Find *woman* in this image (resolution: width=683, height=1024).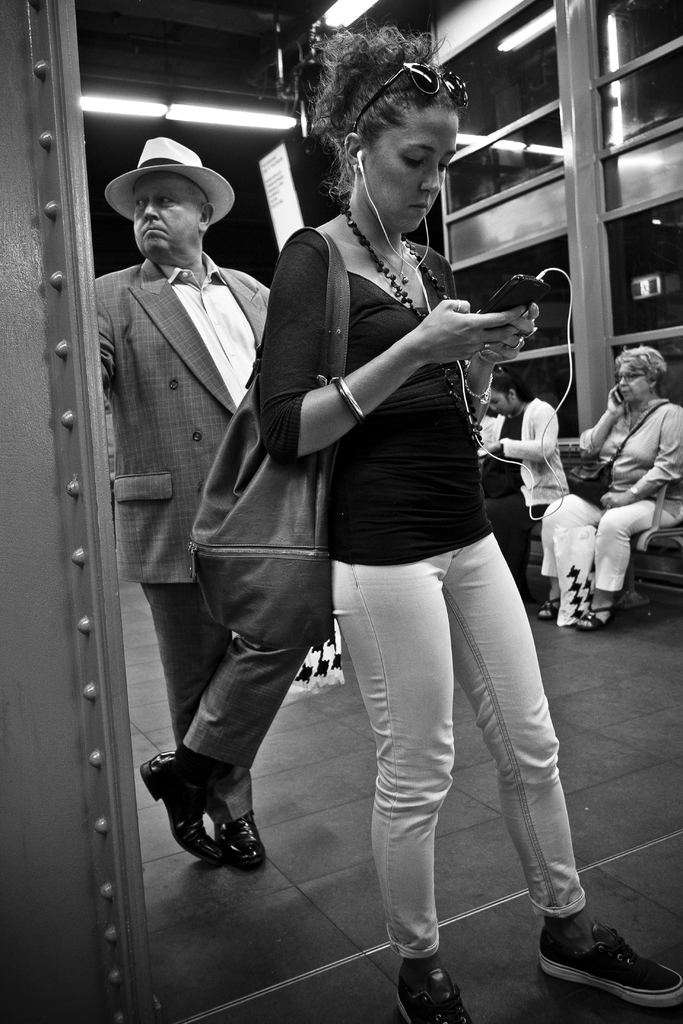
(538, 349, 682, 629).
